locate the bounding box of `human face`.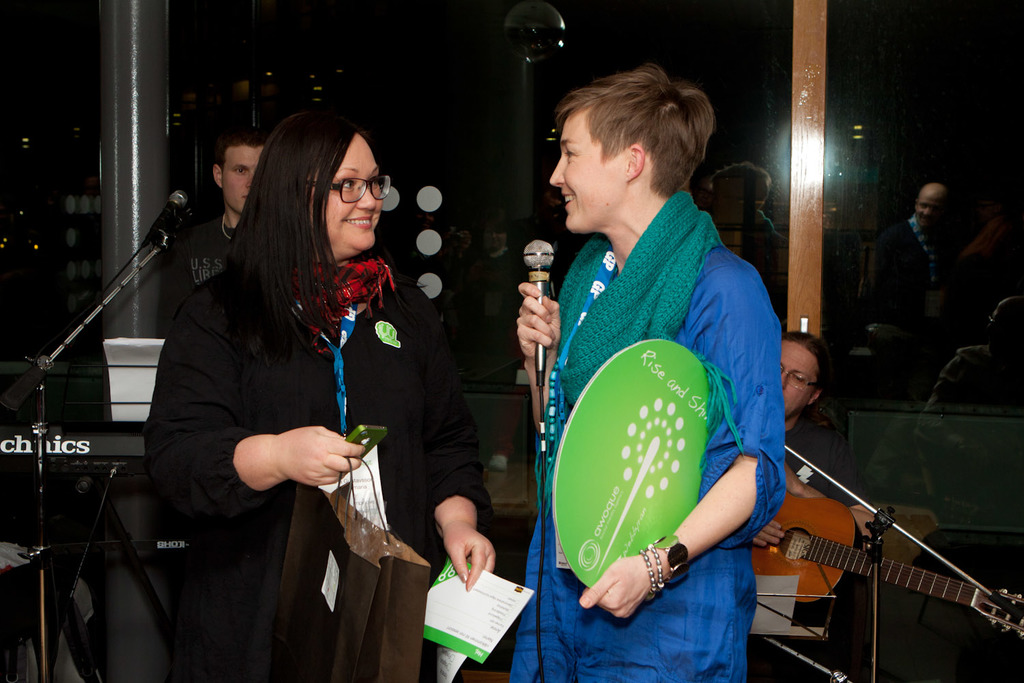
Bounding box: {"x1": 547, "y1": 111, "x2": 625, "y2": 236}.
